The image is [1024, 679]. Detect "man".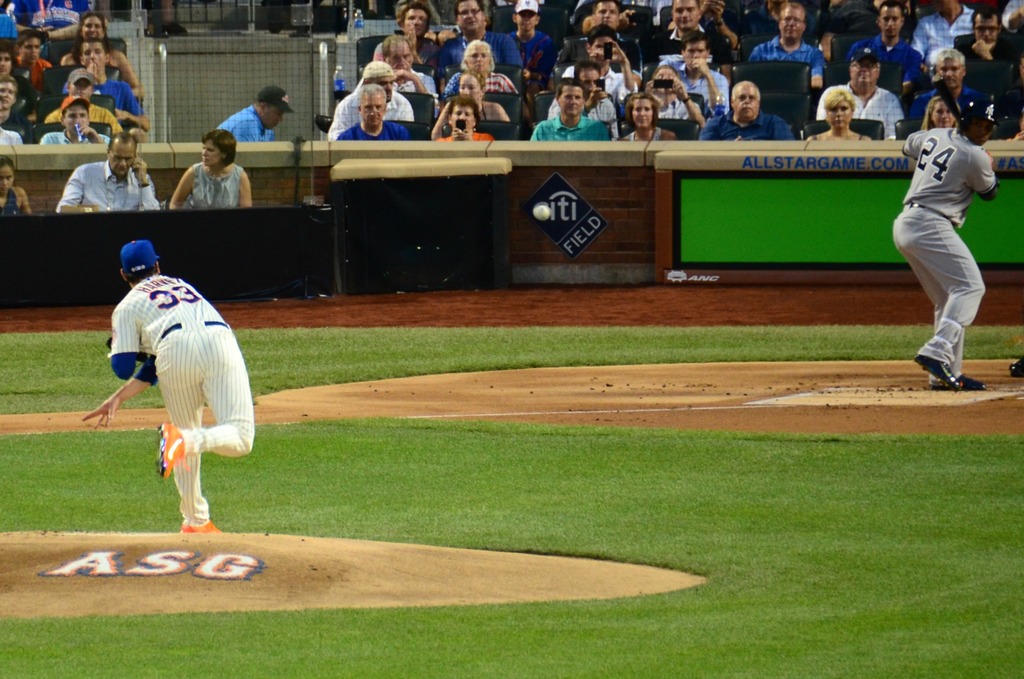
Detection: region(431, 0, 522, 78).
